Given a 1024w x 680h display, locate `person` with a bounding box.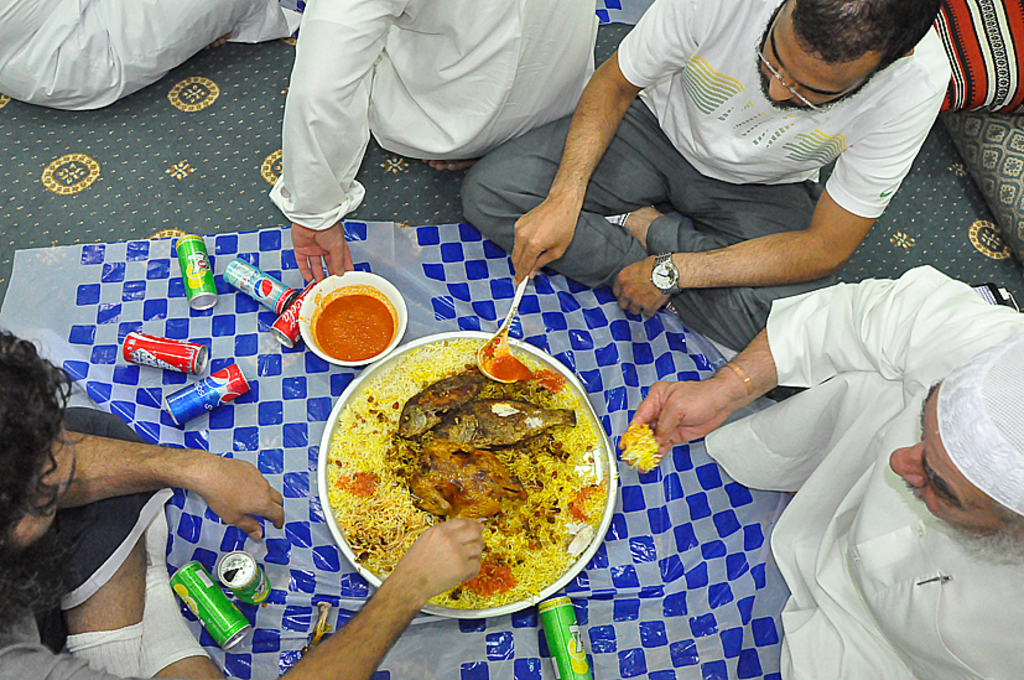
Located: <region>509, 2, 971, 377</region>.
